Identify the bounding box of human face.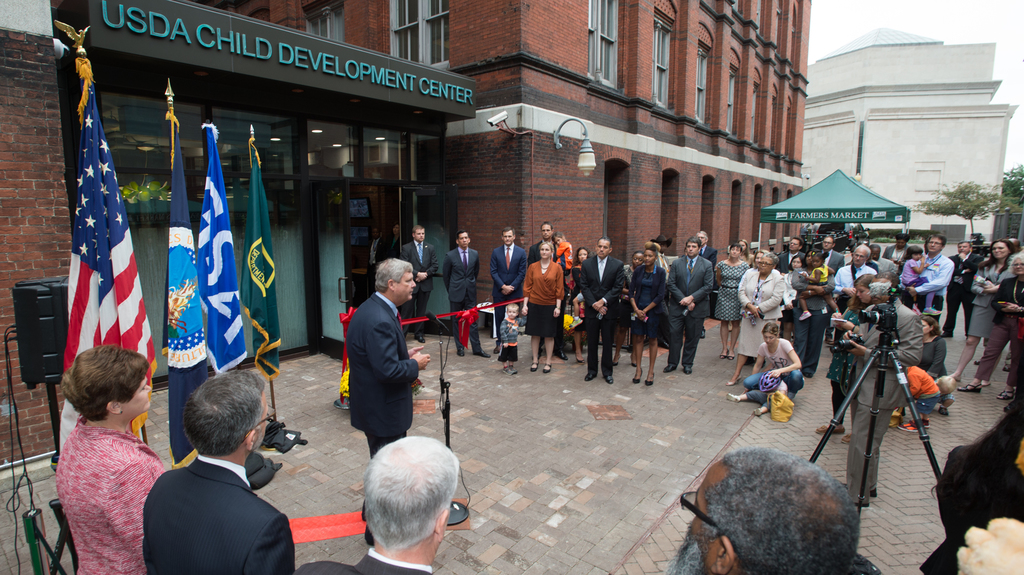
BBox(700, 233, 706, 250).
